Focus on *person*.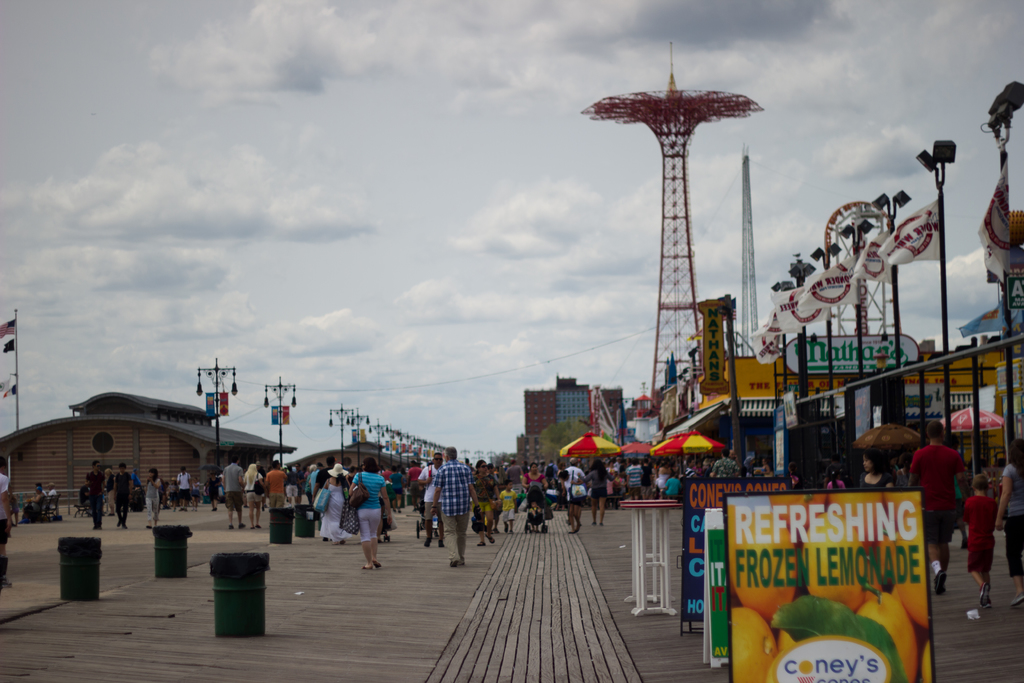
Focused at 903 421 972 586.
